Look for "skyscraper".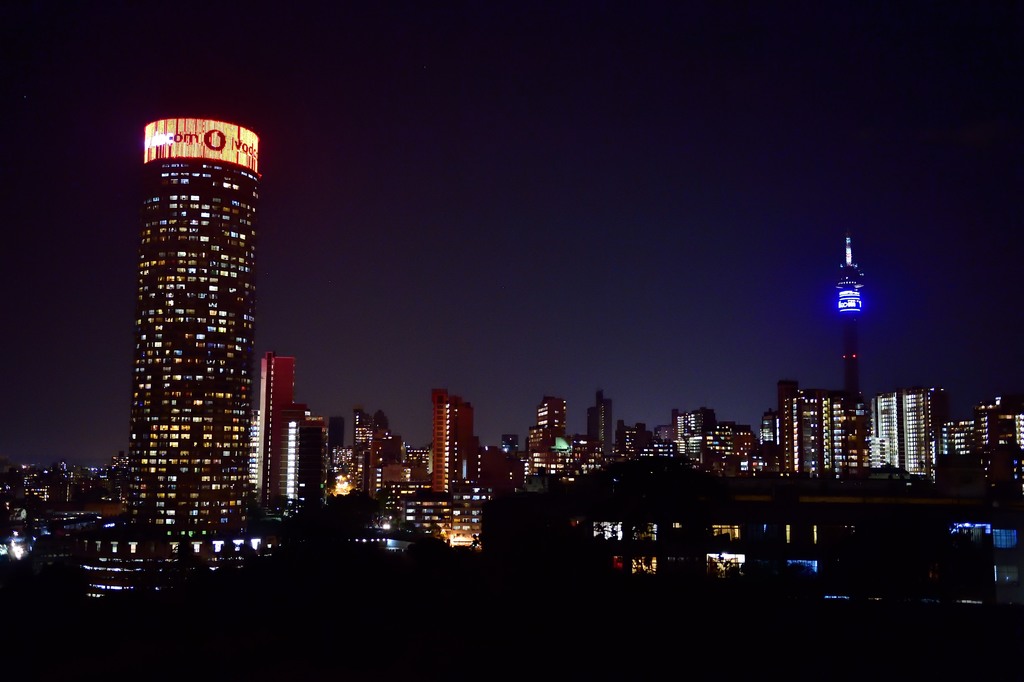
Found: bbox=[537, 392, 567, 438].
